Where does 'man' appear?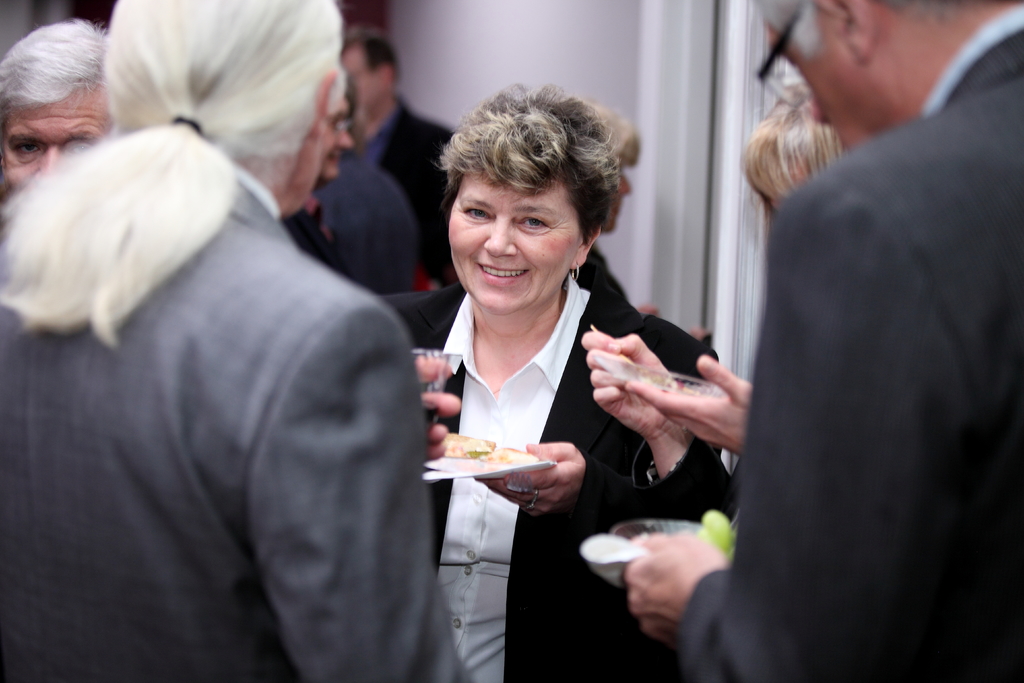
Appears at bbox=(0, 14, 104, 229).
